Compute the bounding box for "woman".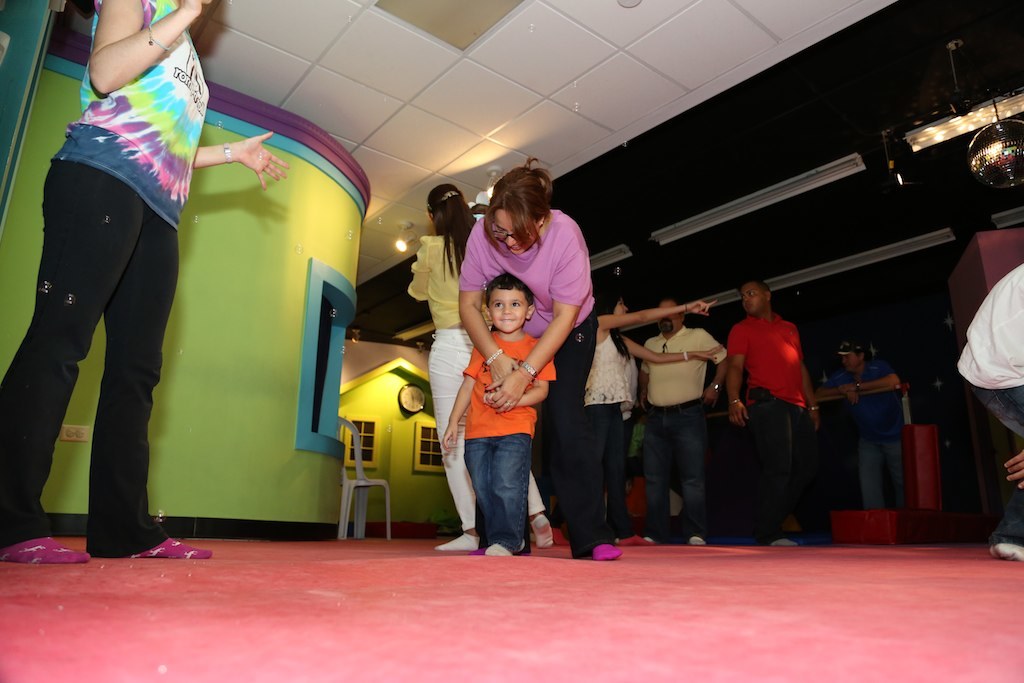
box=[583, 291, 719, 550].
